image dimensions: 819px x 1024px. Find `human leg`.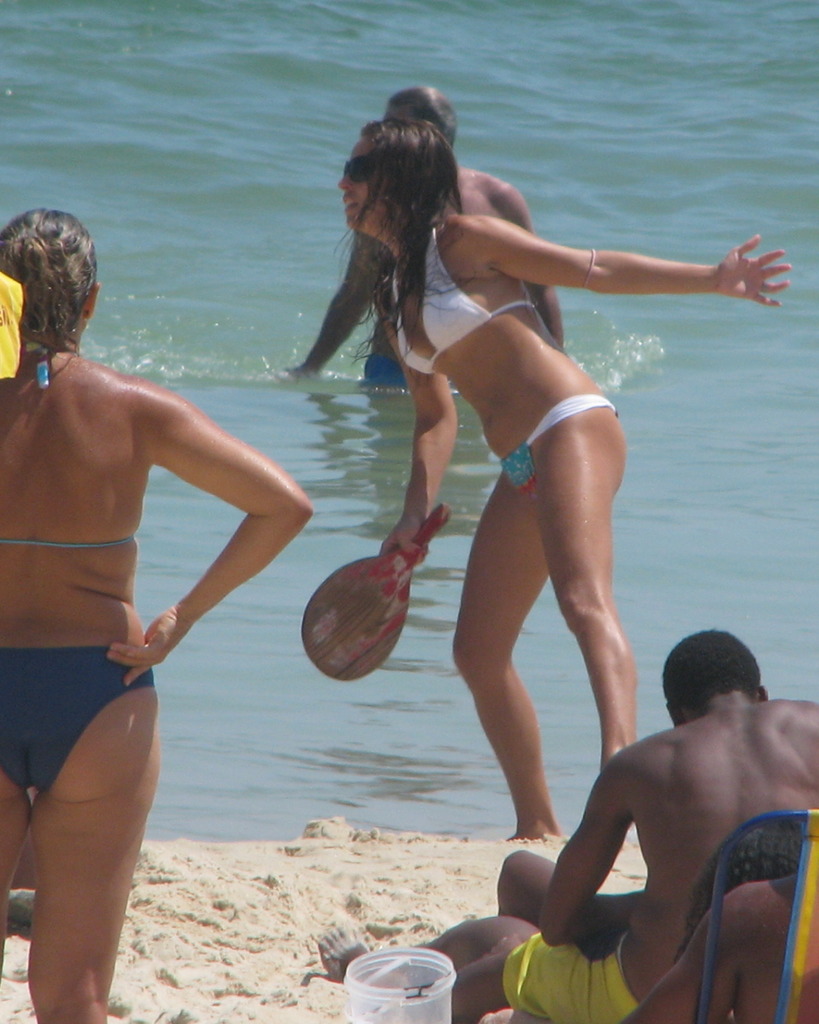
[526, 399, 631, 776].
